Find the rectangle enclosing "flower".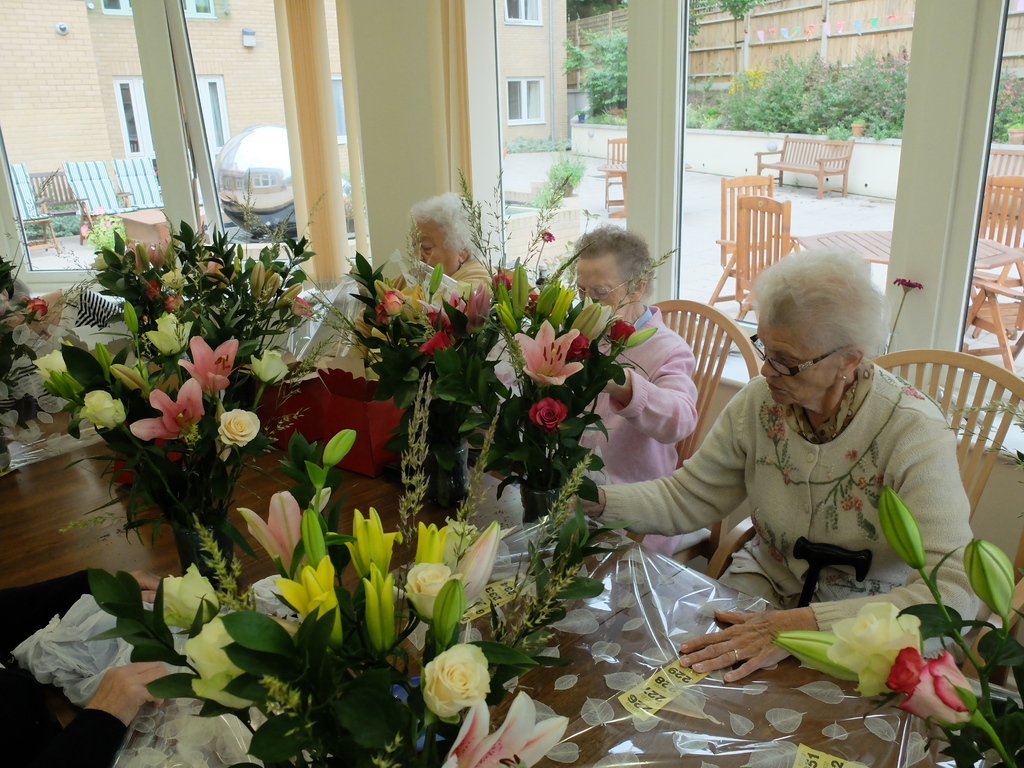
[x1=402, y1=558, x2=459, y2=619].
